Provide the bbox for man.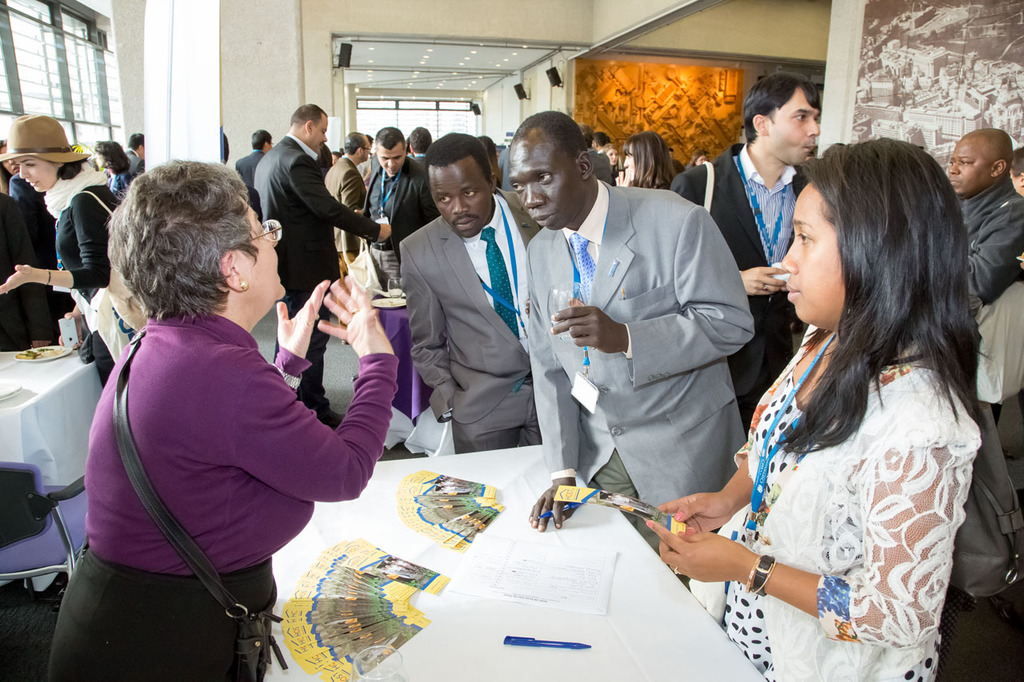
344:124:442:293.
